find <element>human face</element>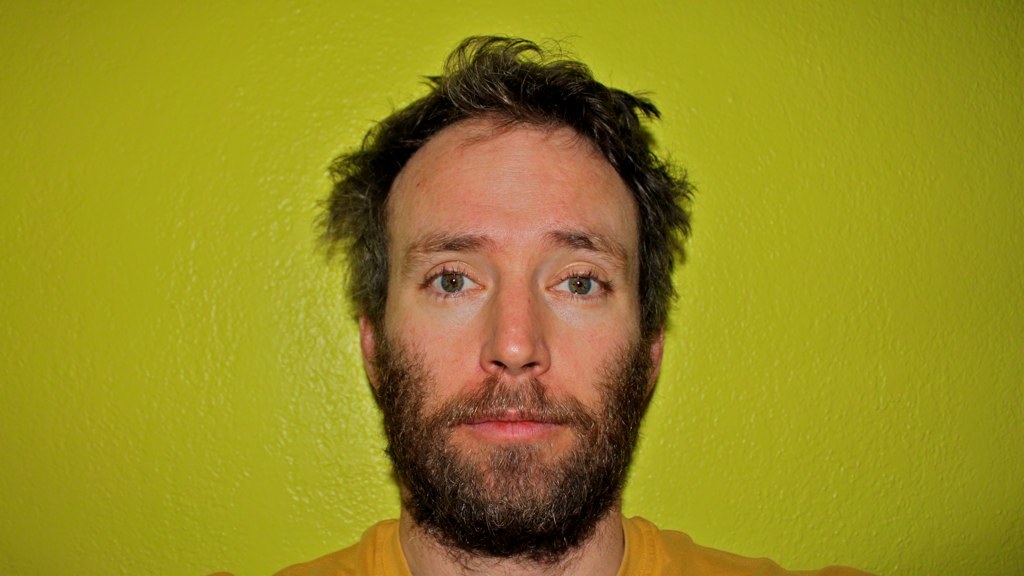
x1=364, y1=115, x2=643, y2=538
